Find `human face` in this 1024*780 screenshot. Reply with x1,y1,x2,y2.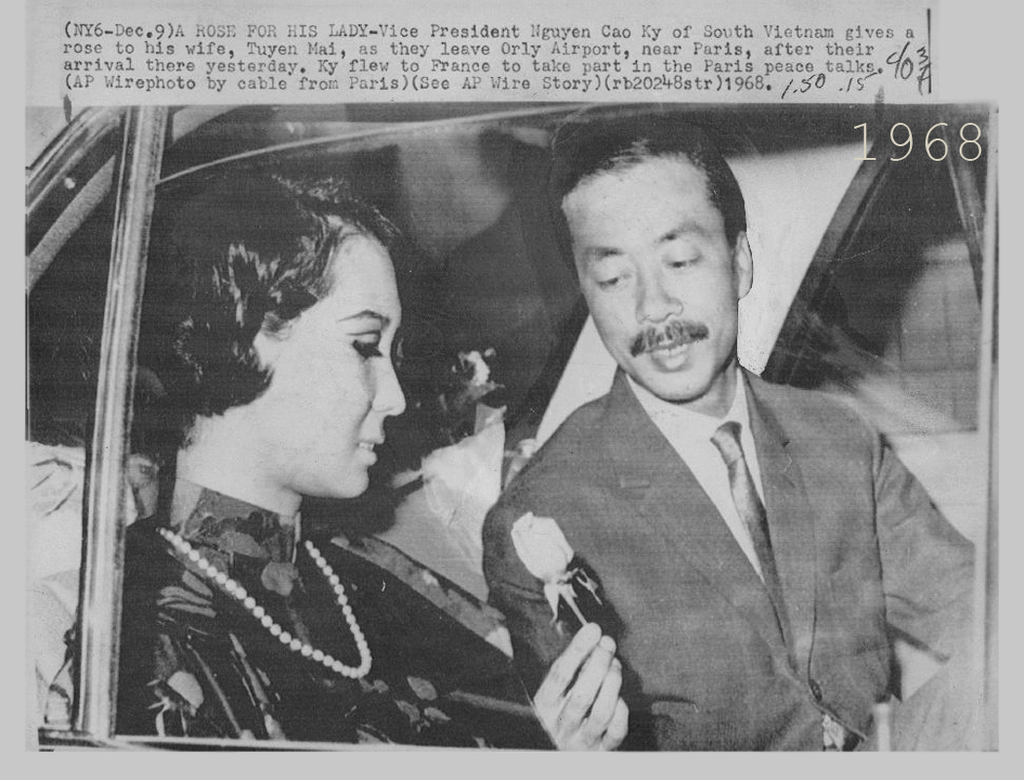
560,156,740,401.
